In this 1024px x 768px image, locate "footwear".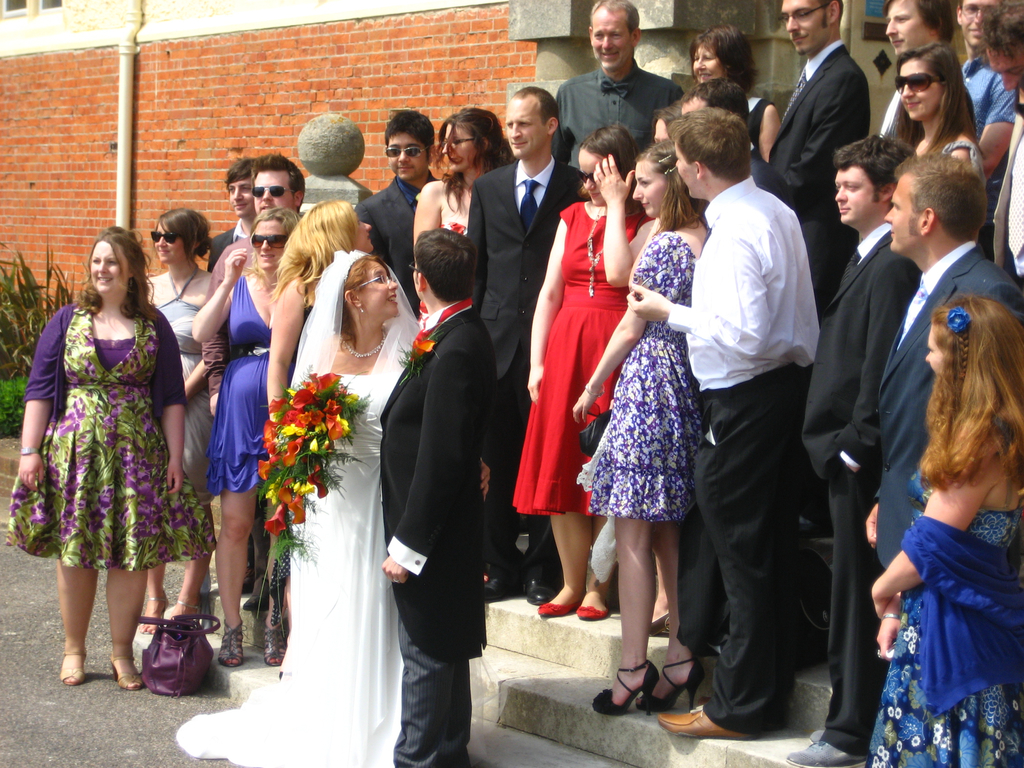
Bounding box: detection(632, 653, 704, 716).
